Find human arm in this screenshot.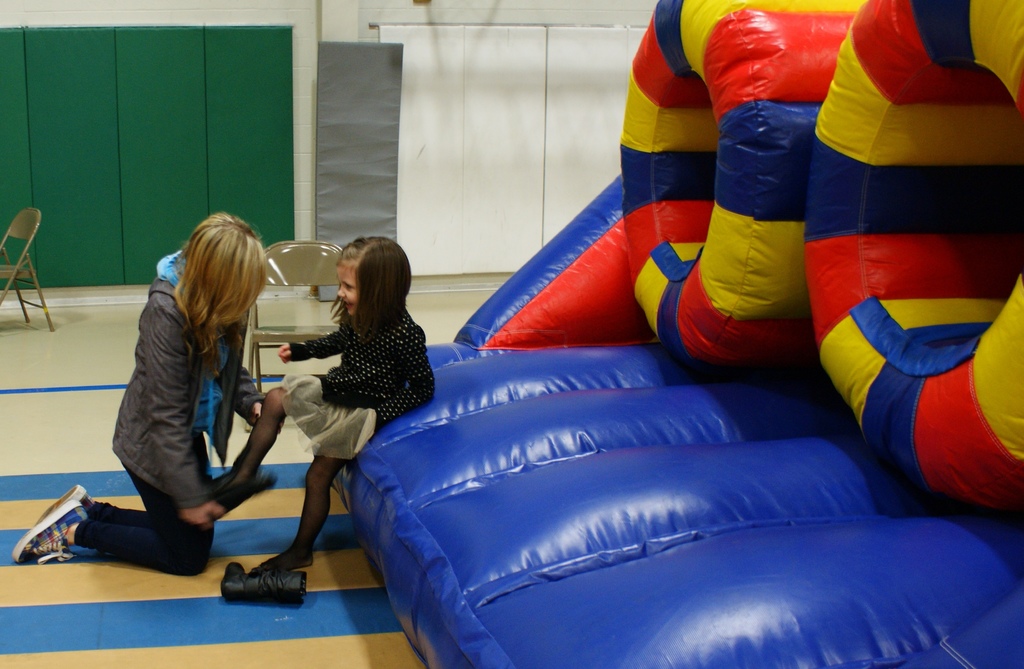
The bounding box for human arm is 145,302,221,534.
